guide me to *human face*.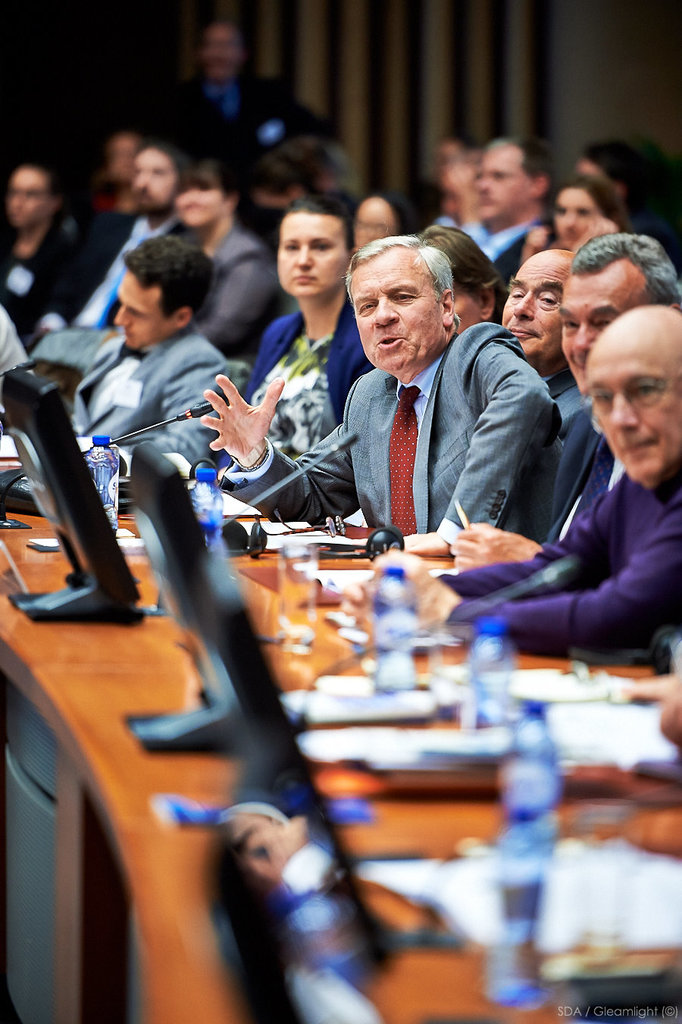
Guidance: 279, 212, 347, 295.
